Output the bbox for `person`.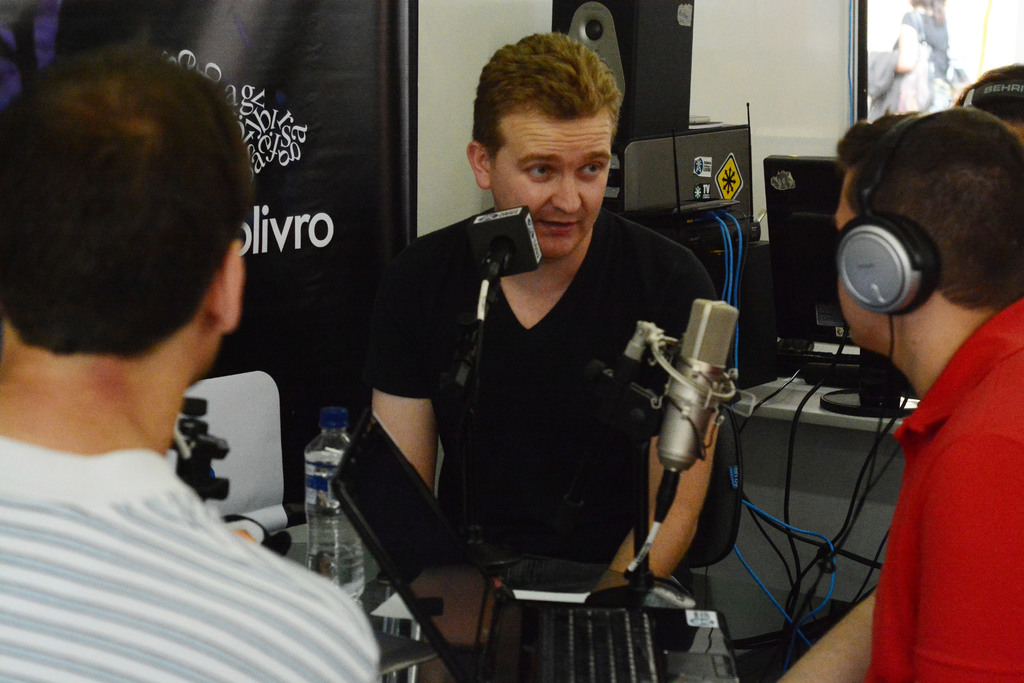
[764, 129, 1018, 682].
